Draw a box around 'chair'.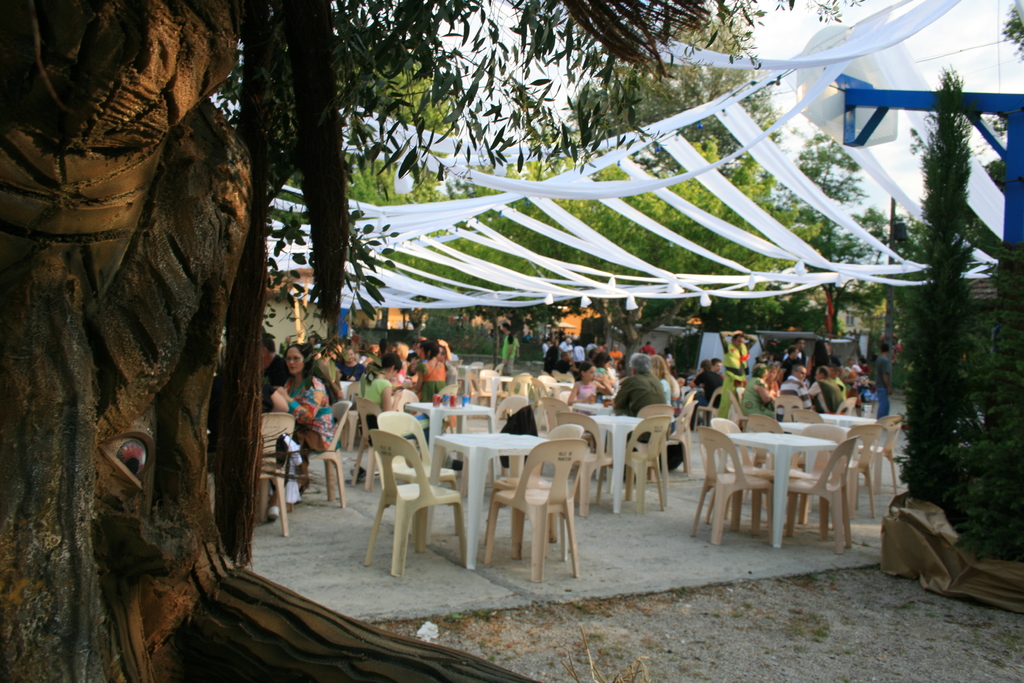
[711,419,772,529].
